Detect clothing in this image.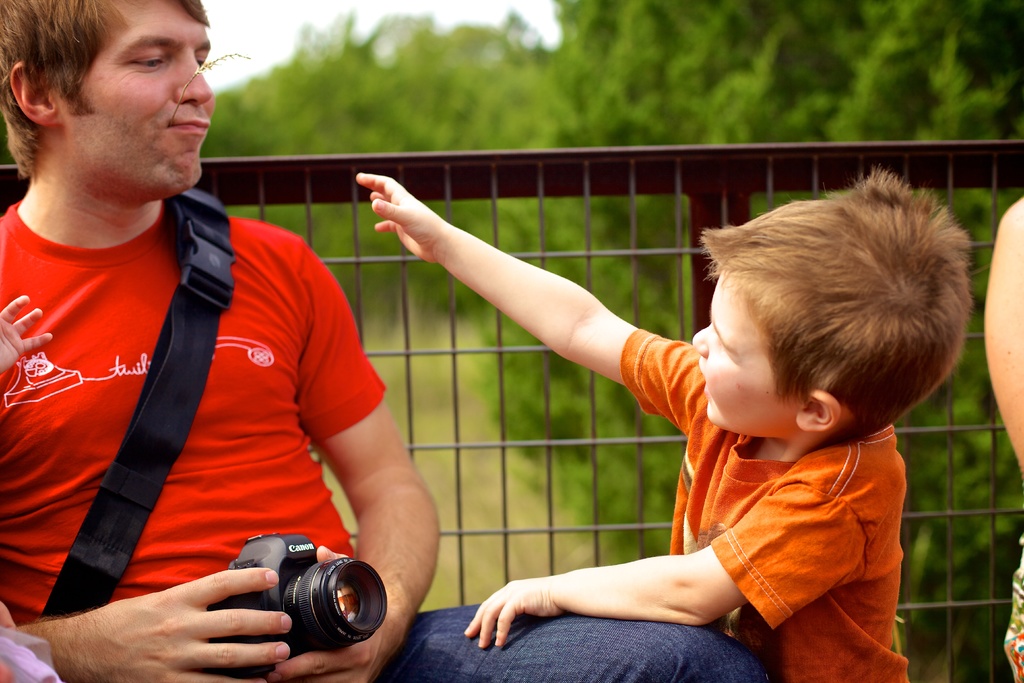
Detection: 472:328:931:640.
